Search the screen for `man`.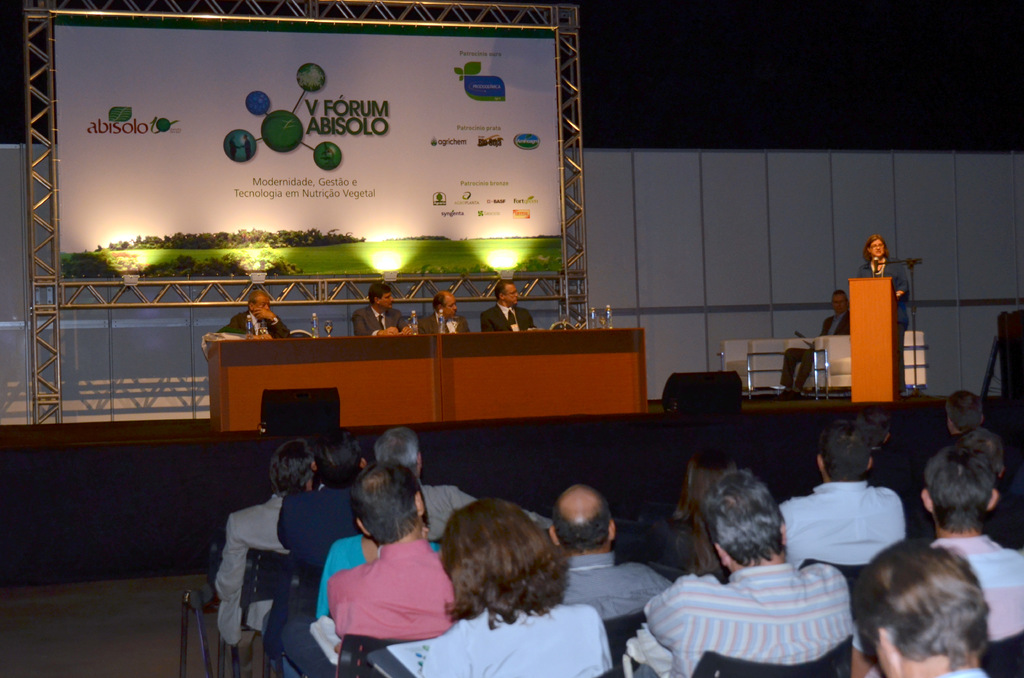
Found at left=781, top=295, right=852, bottom=396.
